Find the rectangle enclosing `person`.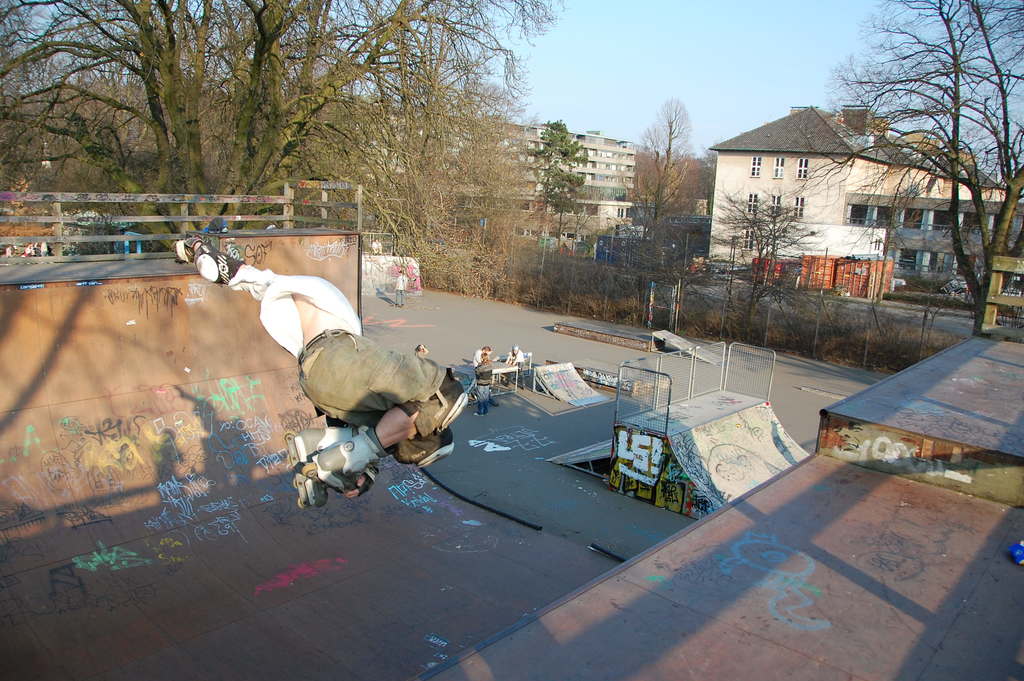
crop(474, 354, 493, 416).
